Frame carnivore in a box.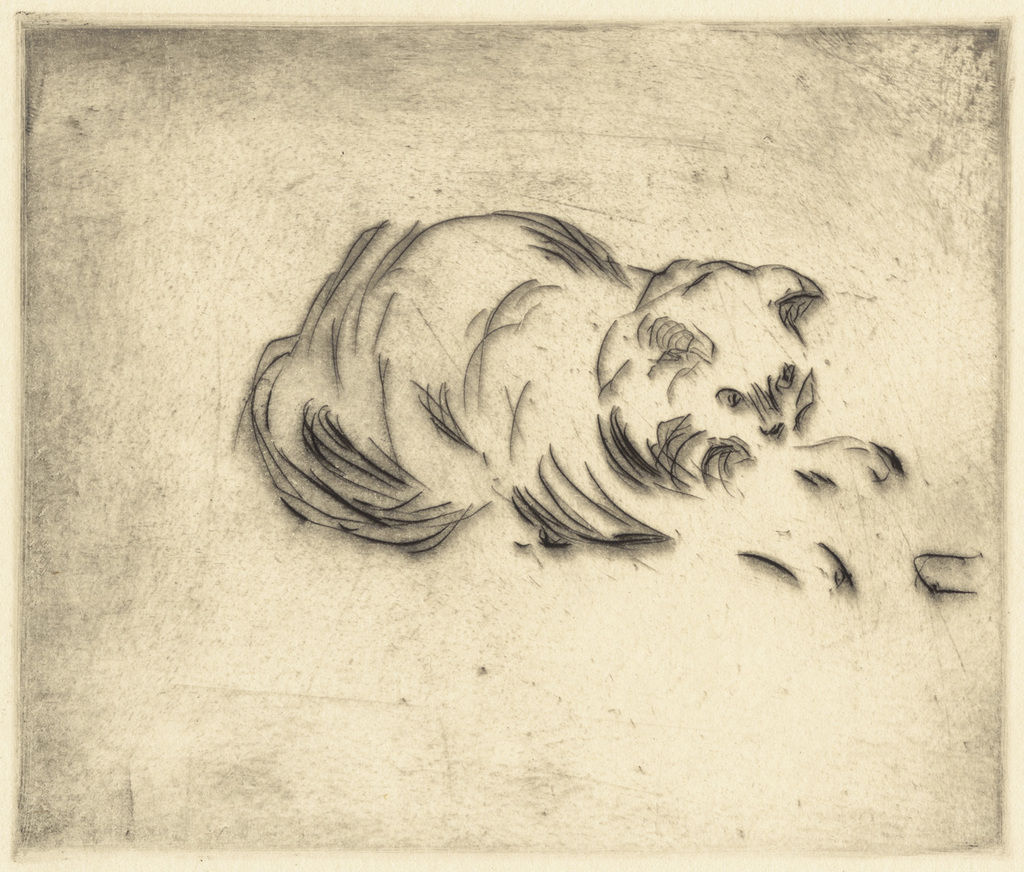
200 225 918 602.
